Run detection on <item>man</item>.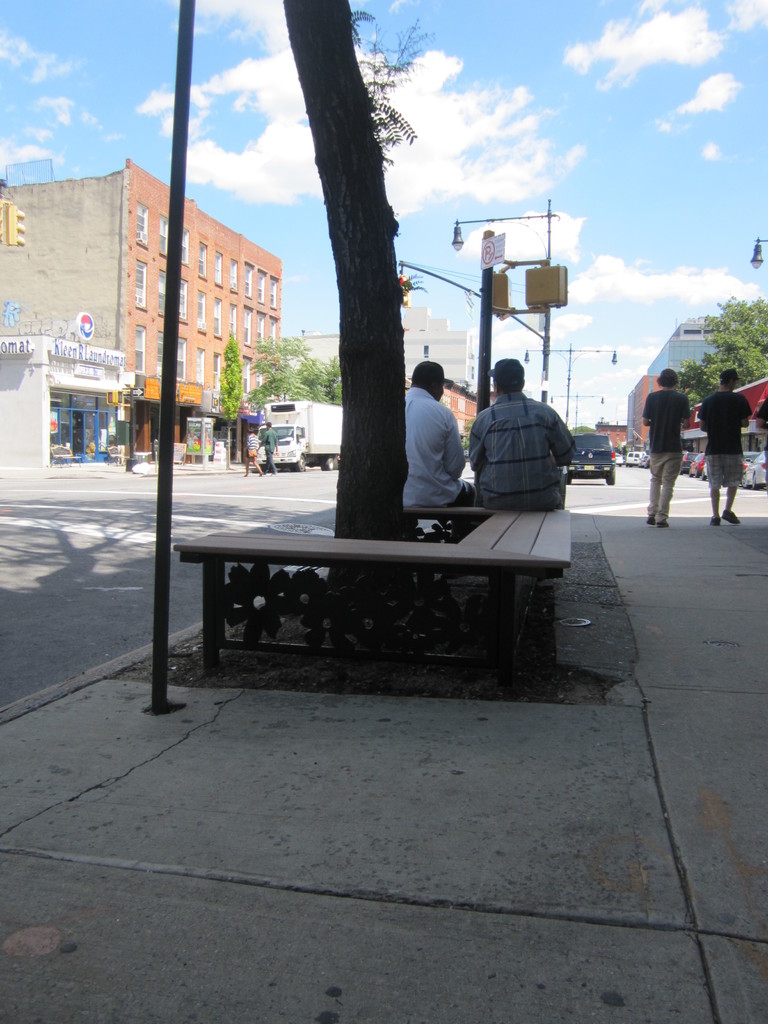
Result: locate(641, 370, 698, 529).
